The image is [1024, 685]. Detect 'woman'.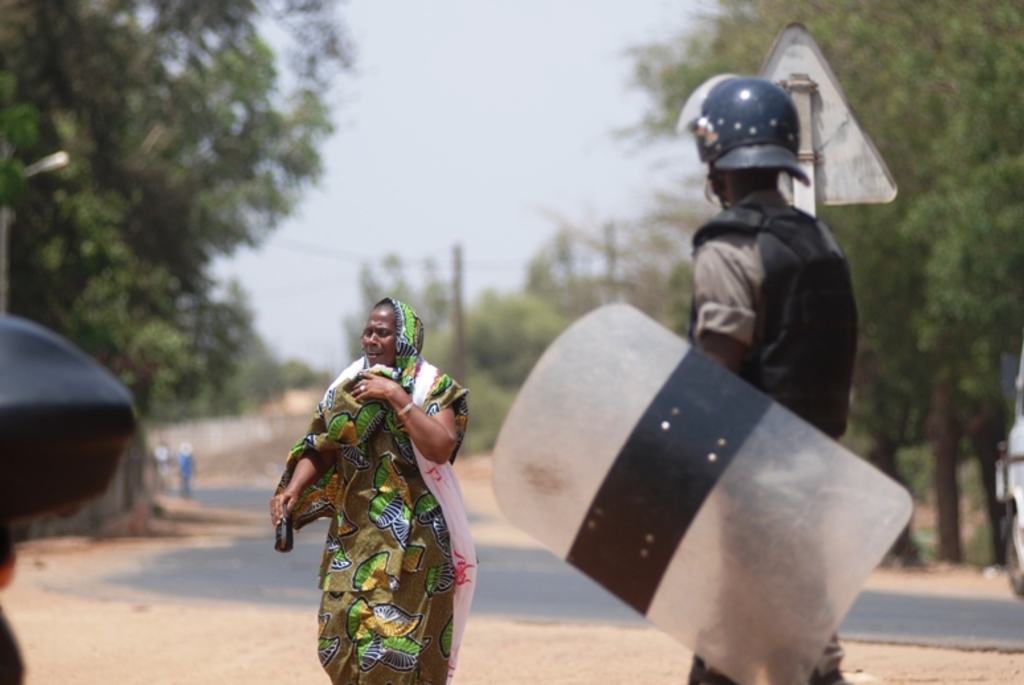
Detection: {"left": 266, "top": 282, "right": 476, "bottom": 684}.
